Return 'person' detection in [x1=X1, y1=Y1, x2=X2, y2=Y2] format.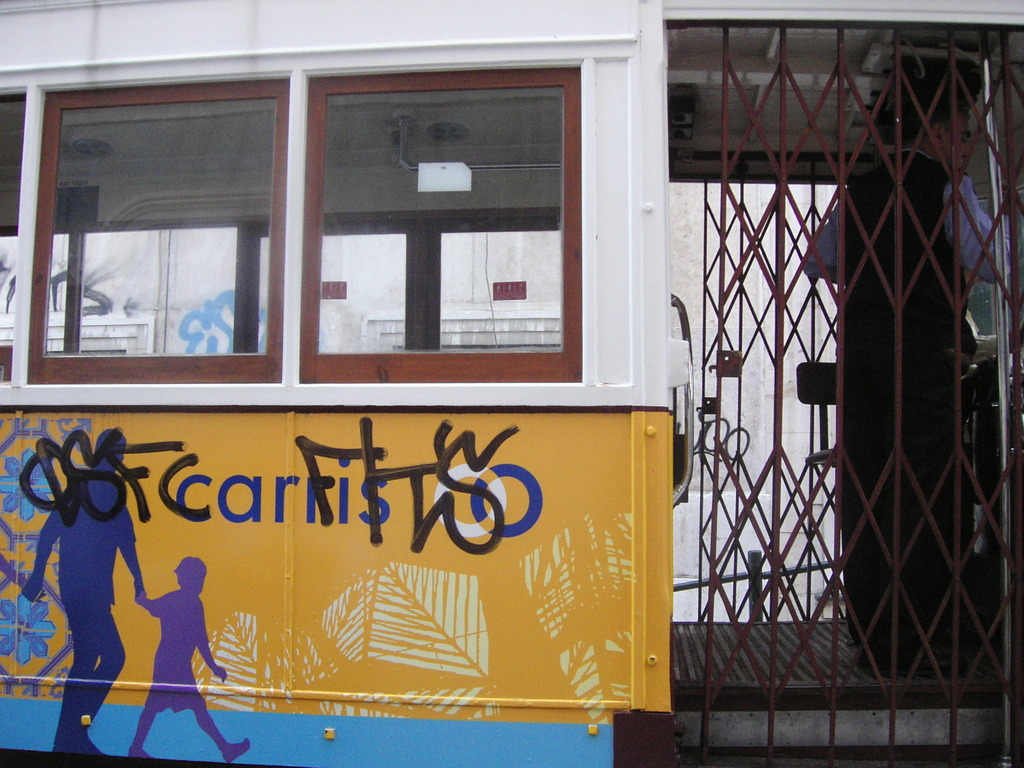
[x1=134, y1=553, x2=252, y2=765].
